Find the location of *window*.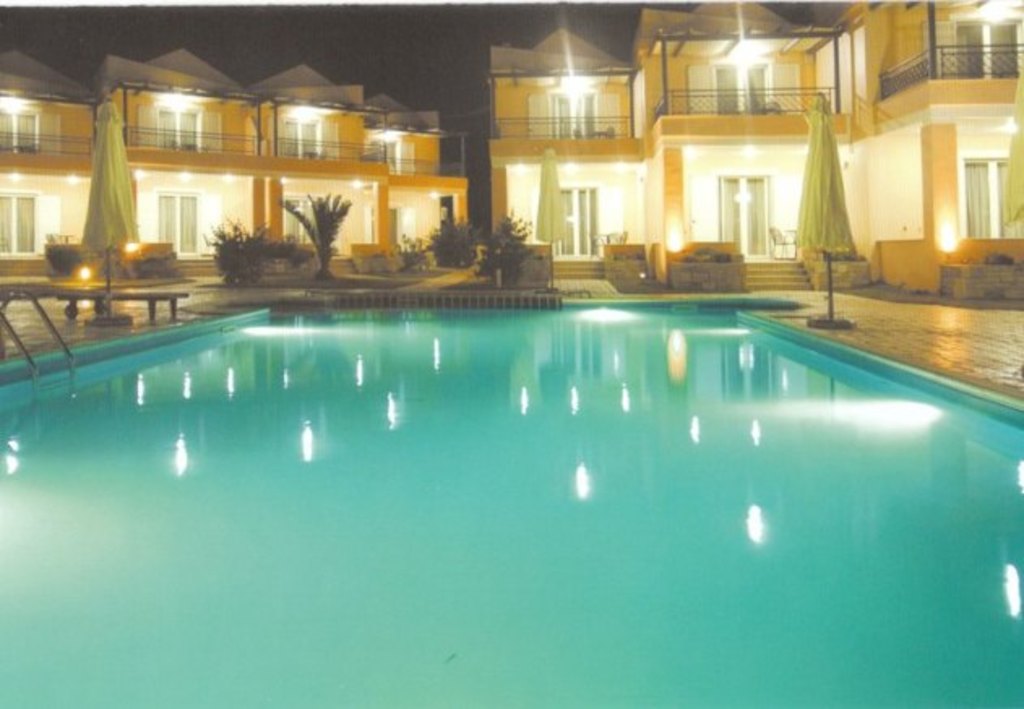
Location: 281,196,318,240.
